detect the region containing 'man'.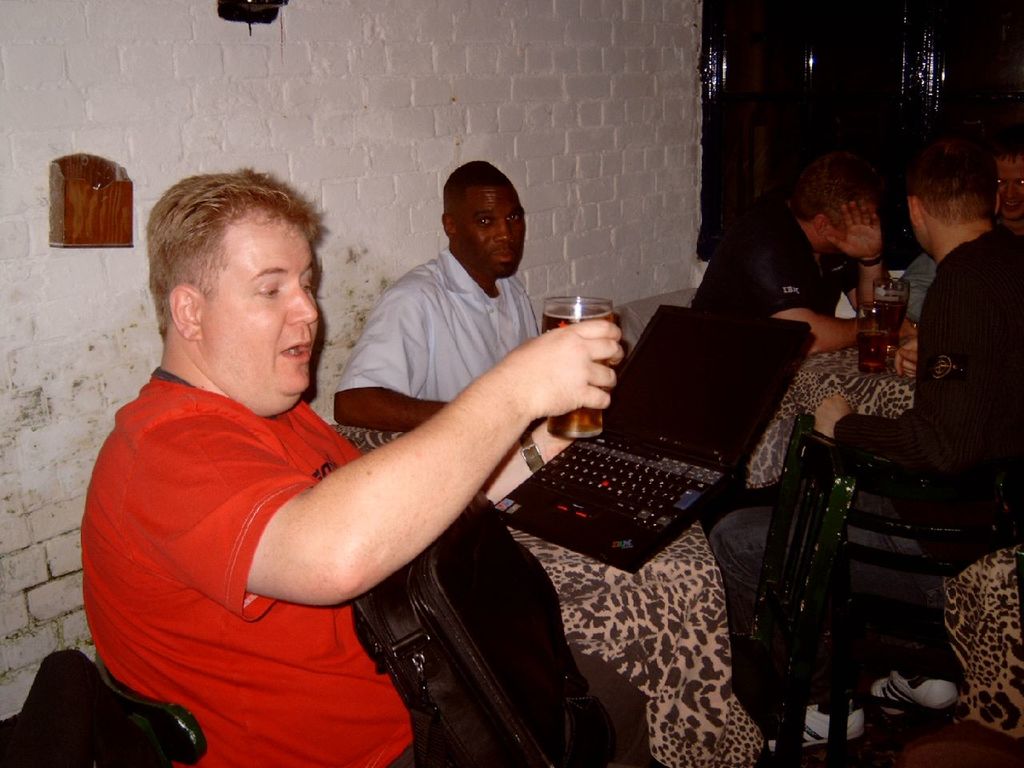
(left=333, top=158, right=547, bottom=428).
